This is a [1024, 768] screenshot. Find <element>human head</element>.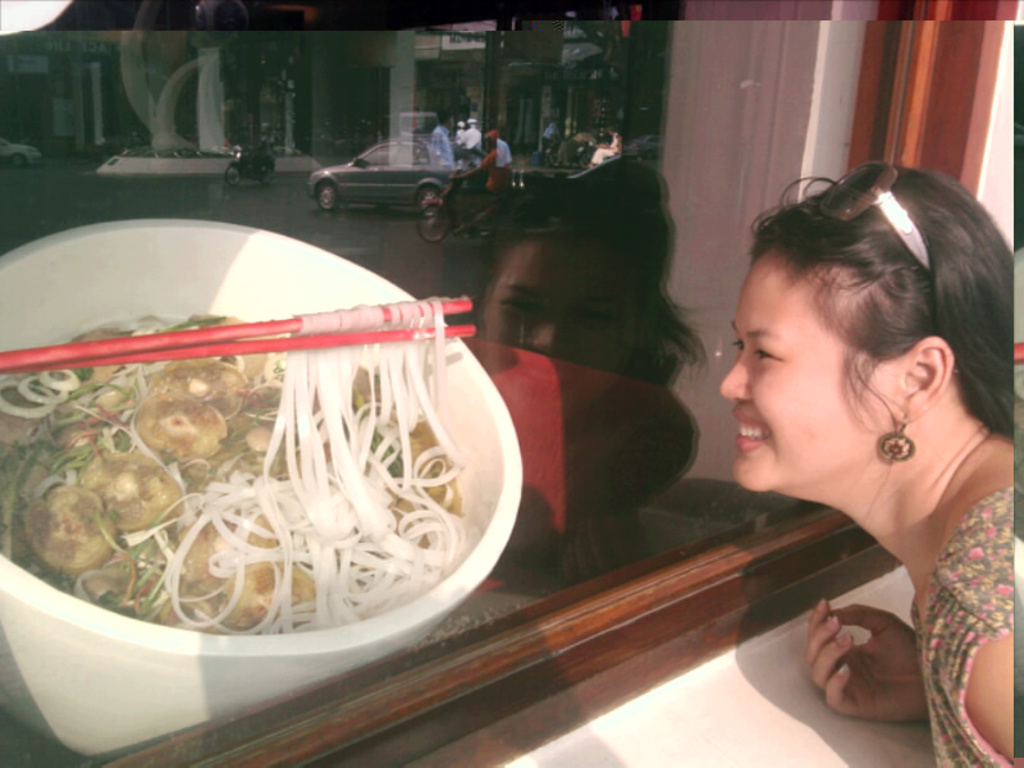
Bounding box: x1=726 y1=177 x2=1004 y2=502.
